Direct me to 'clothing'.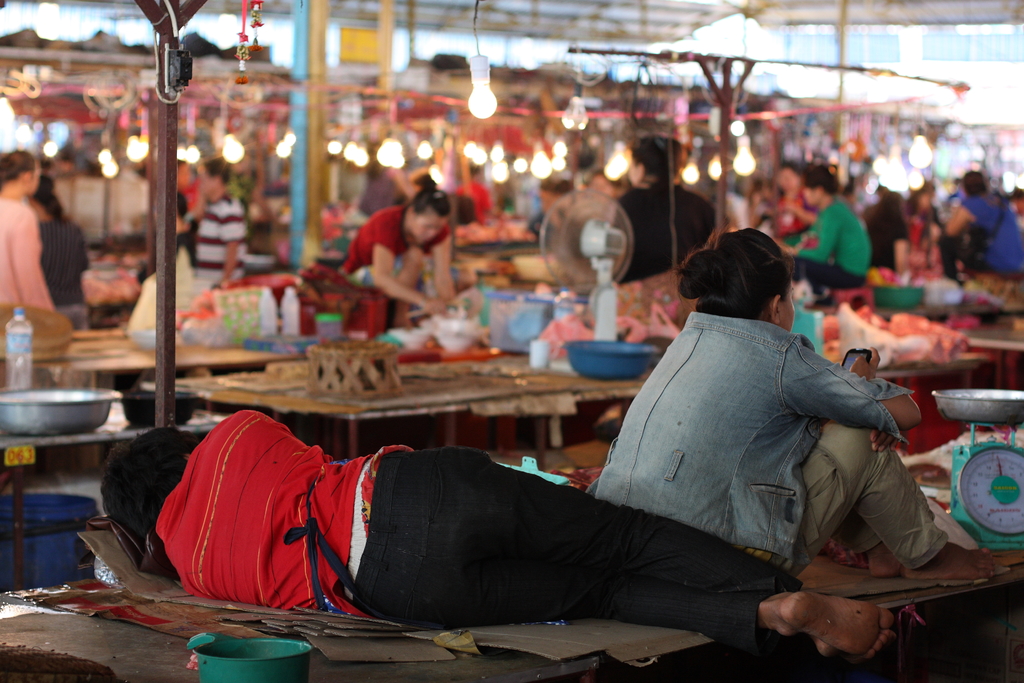
Direction: pyautogui.locateOnScreen(339, 204, 452, 295).
